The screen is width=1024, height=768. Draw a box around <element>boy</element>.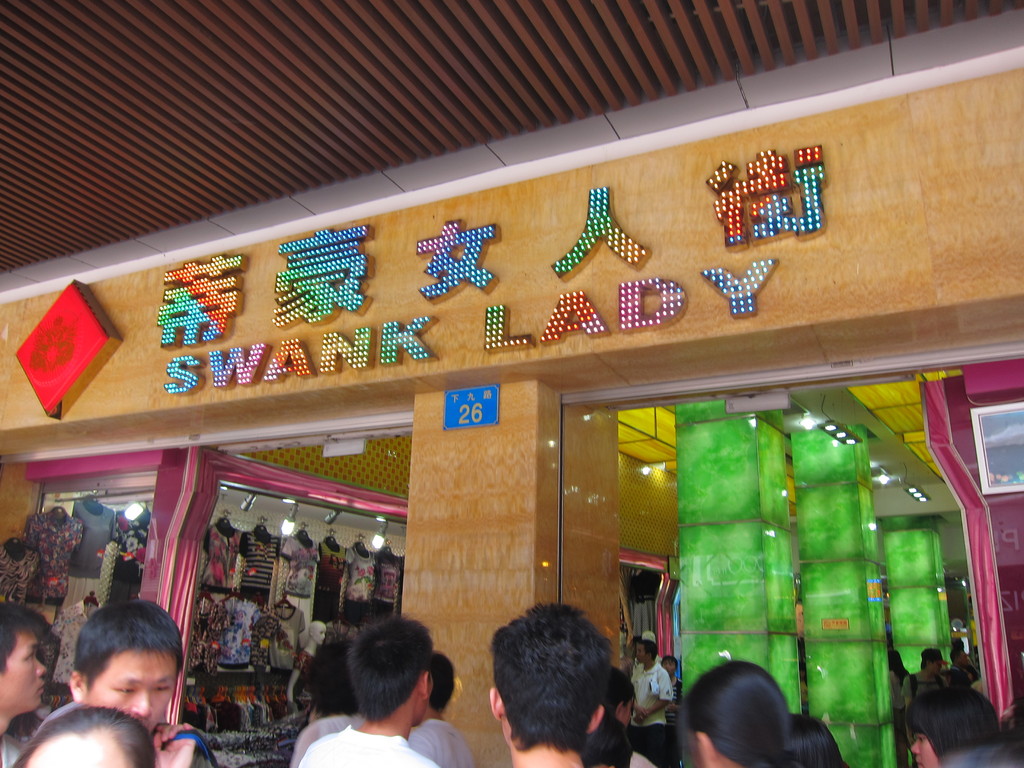
(x1=572, y1=728, x2=625, y2=767).
